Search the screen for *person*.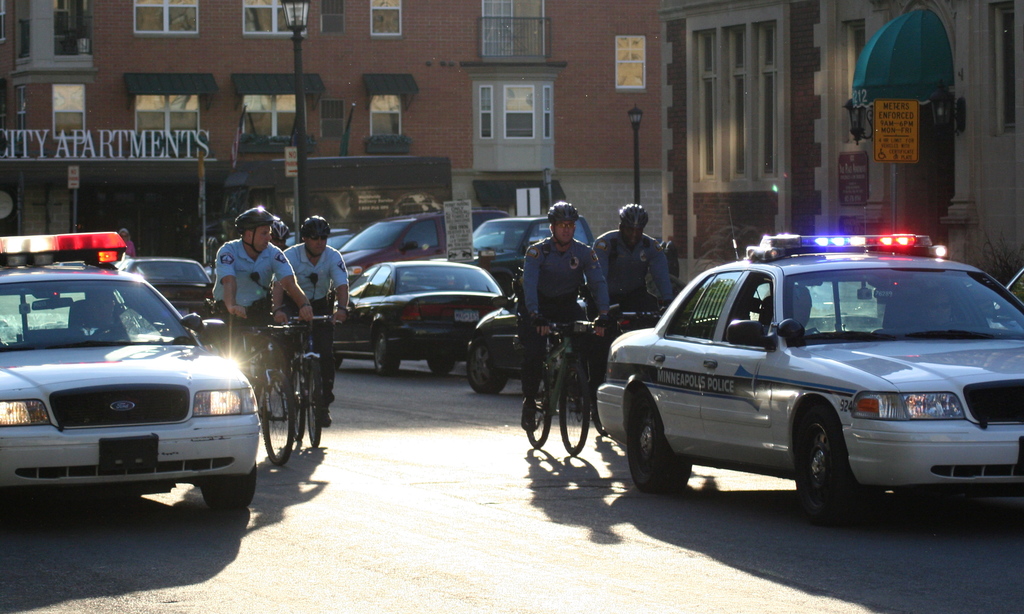
Found at (594, 204, 678, 333).
